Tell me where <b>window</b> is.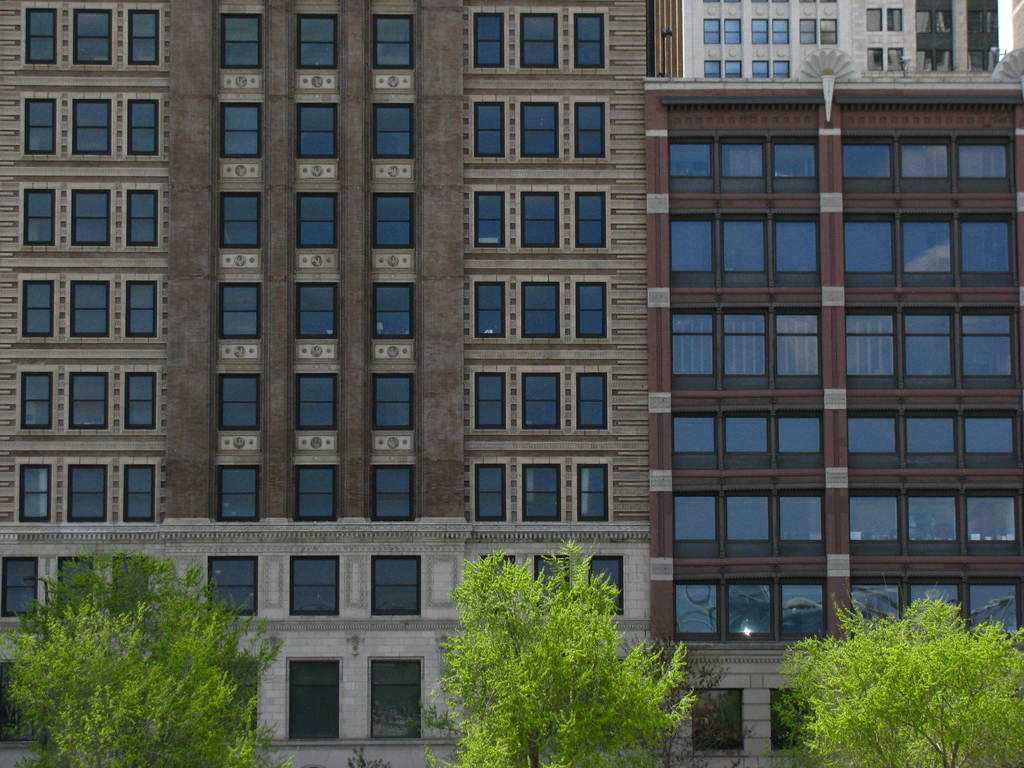
<b>window</b> is at [left=703, top=56, right=722, bottom=79].
